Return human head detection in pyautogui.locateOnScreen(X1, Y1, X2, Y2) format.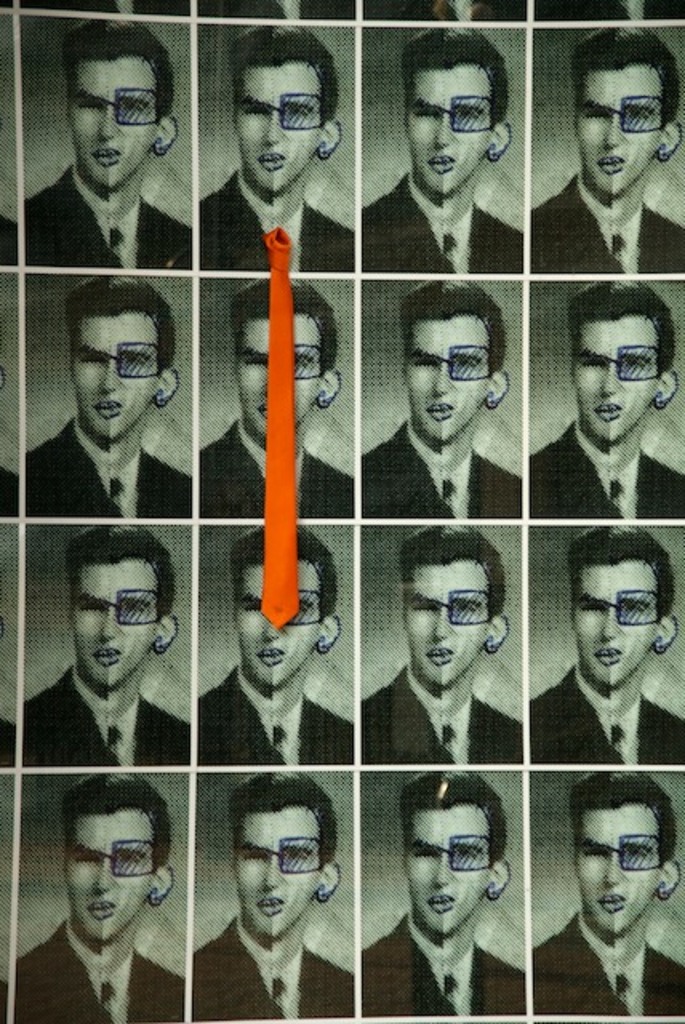
pyautogui.locateOnScreen(59, 280, 182, 445).
